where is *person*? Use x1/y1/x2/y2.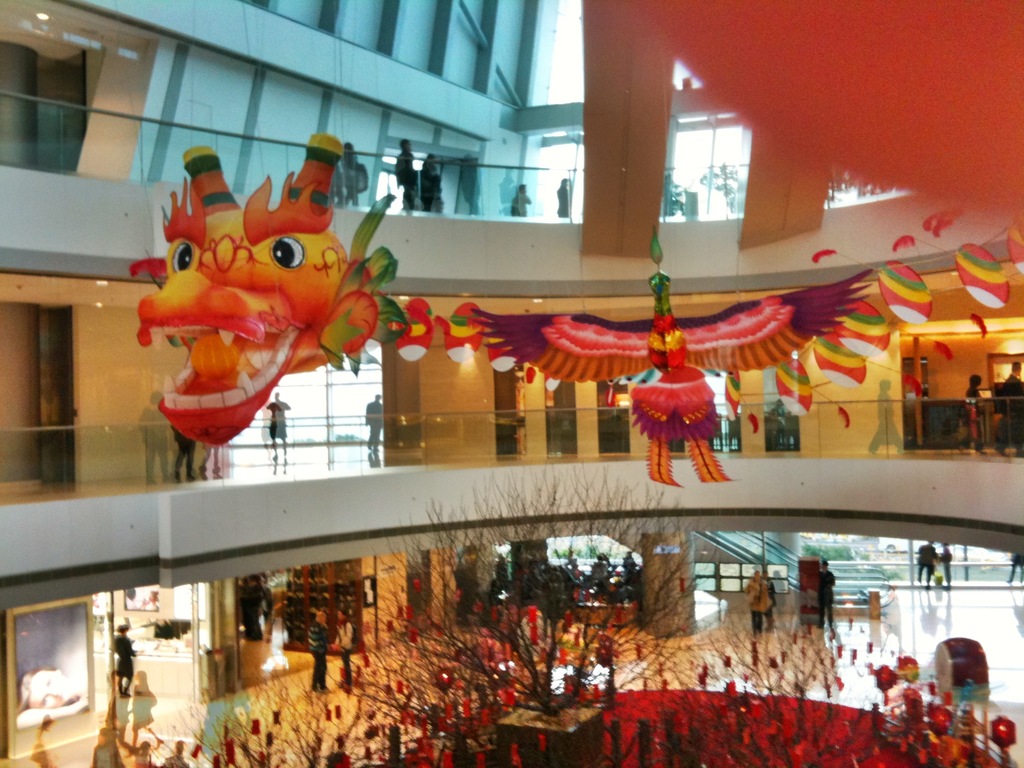
936/545/954/584.
